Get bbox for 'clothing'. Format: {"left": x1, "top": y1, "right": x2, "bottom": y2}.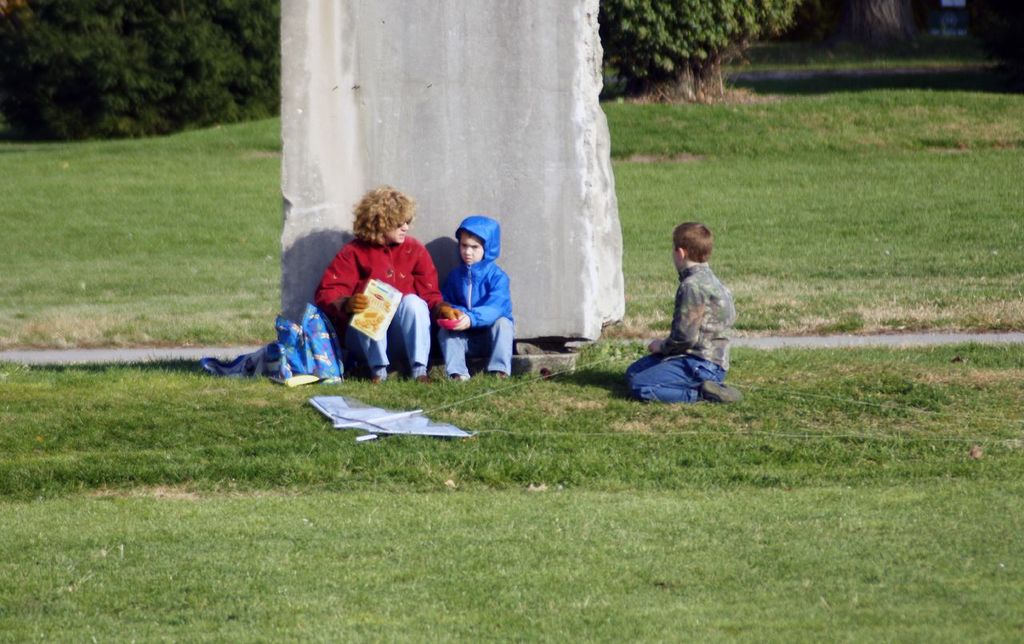
{"left": 433, "top": 215, "right": 518, "bottom": 370}.
